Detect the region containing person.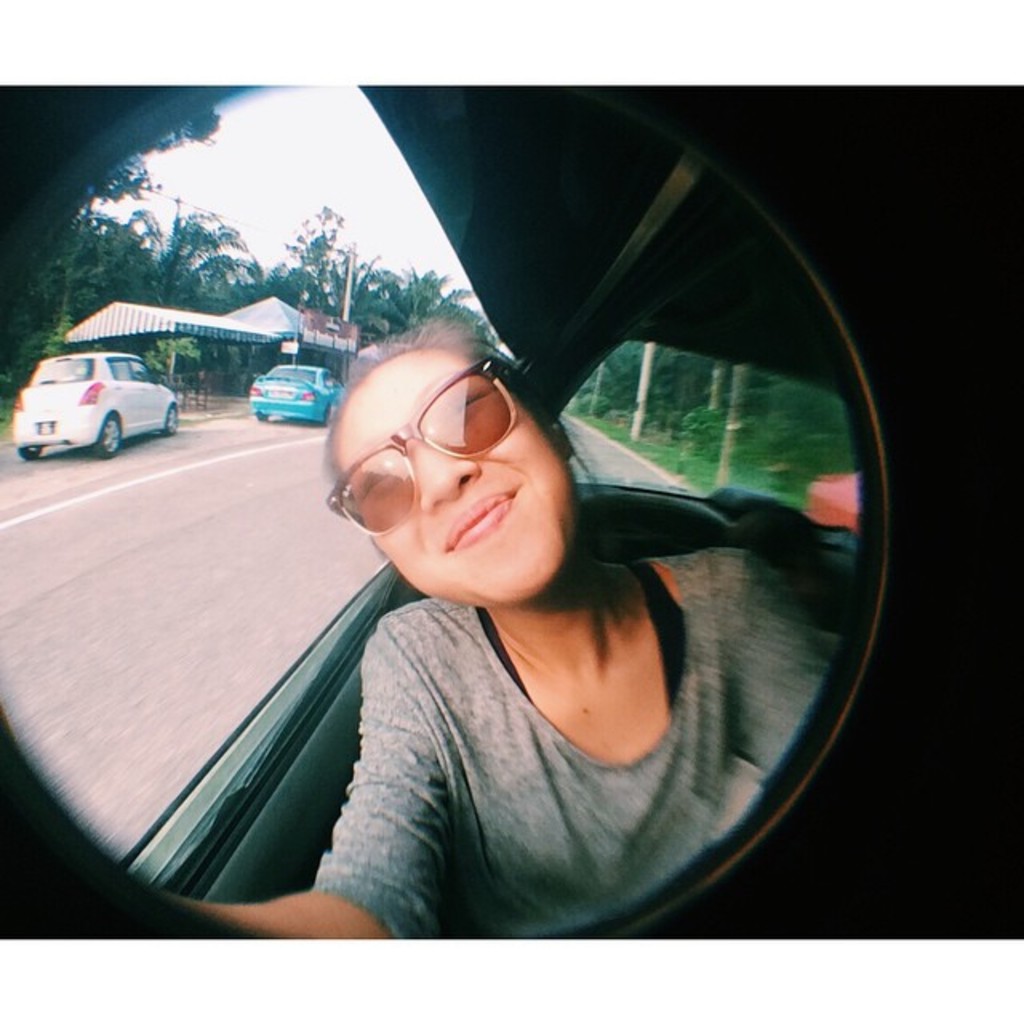
locate(264, 293, 786, 954).
